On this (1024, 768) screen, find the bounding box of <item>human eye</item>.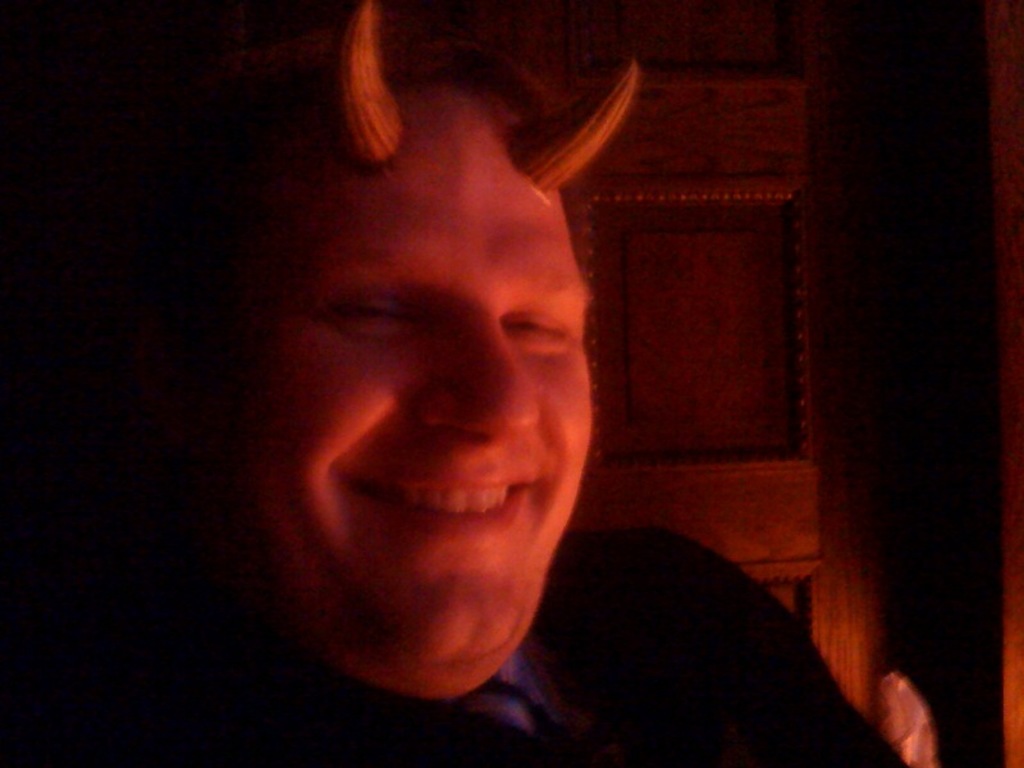
Bounding box: left=504, top=307, right=571, bottom=346.
